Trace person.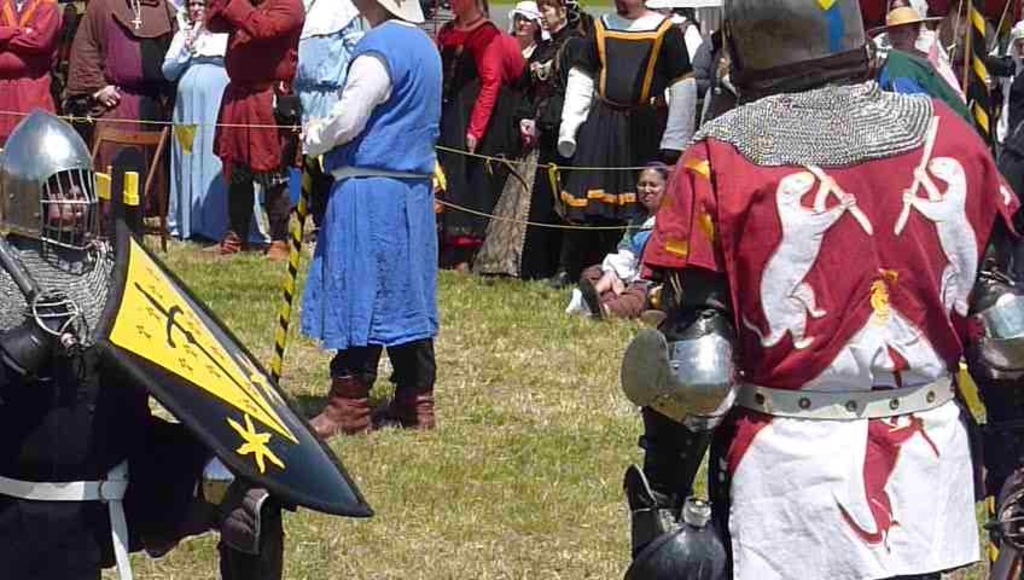
Traced to 0/114/291/579.
